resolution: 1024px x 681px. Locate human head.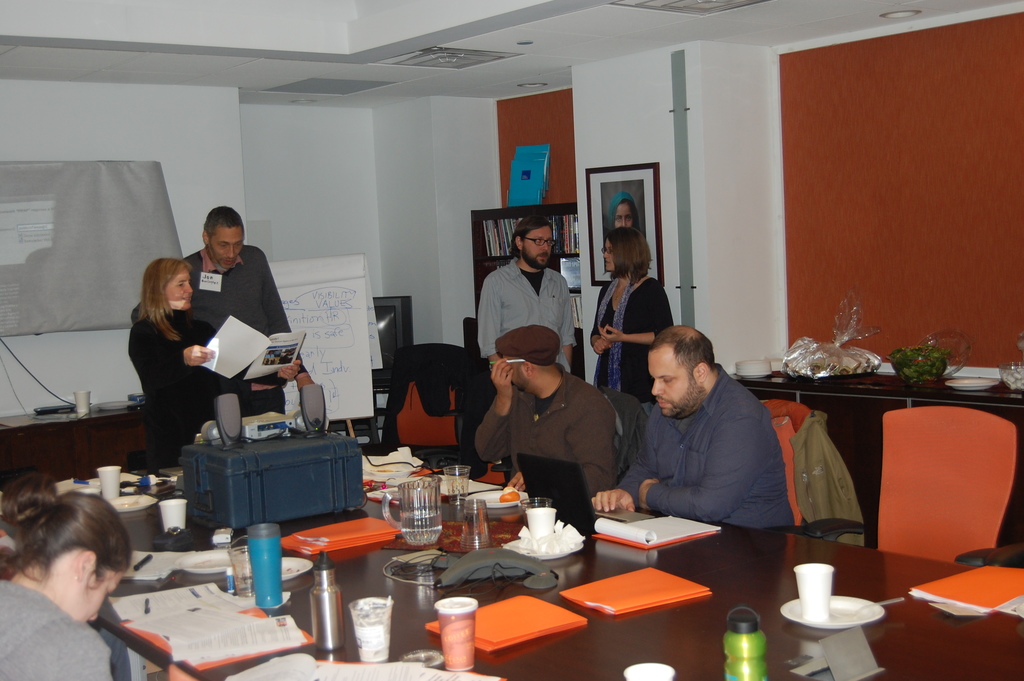
l=604, t=226, r=651, b=275.
